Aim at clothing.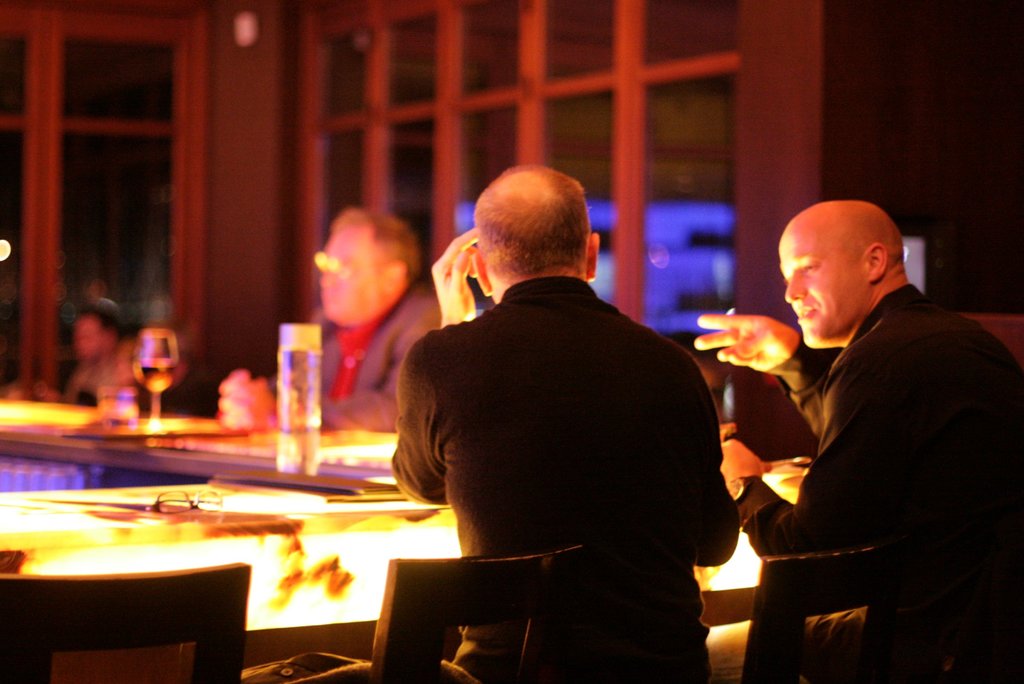
Aimed at bbox=(732, 278, 1023, 597).
